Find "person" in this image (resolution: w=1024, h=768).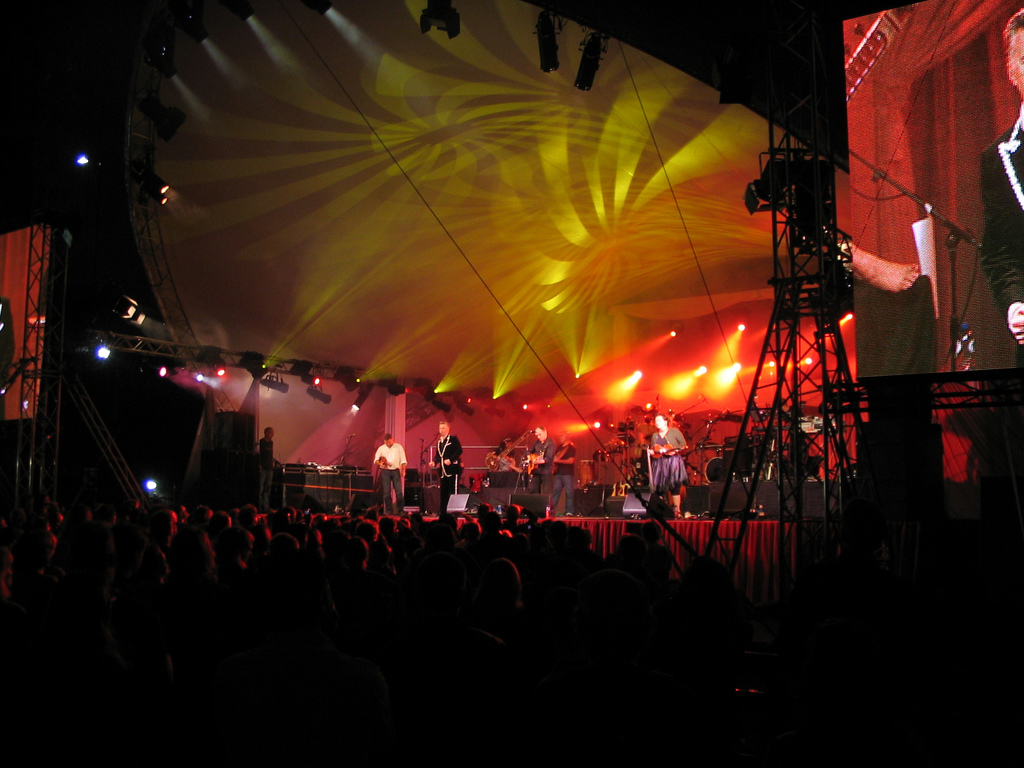
bbox=(554, 429, 600, 534).
